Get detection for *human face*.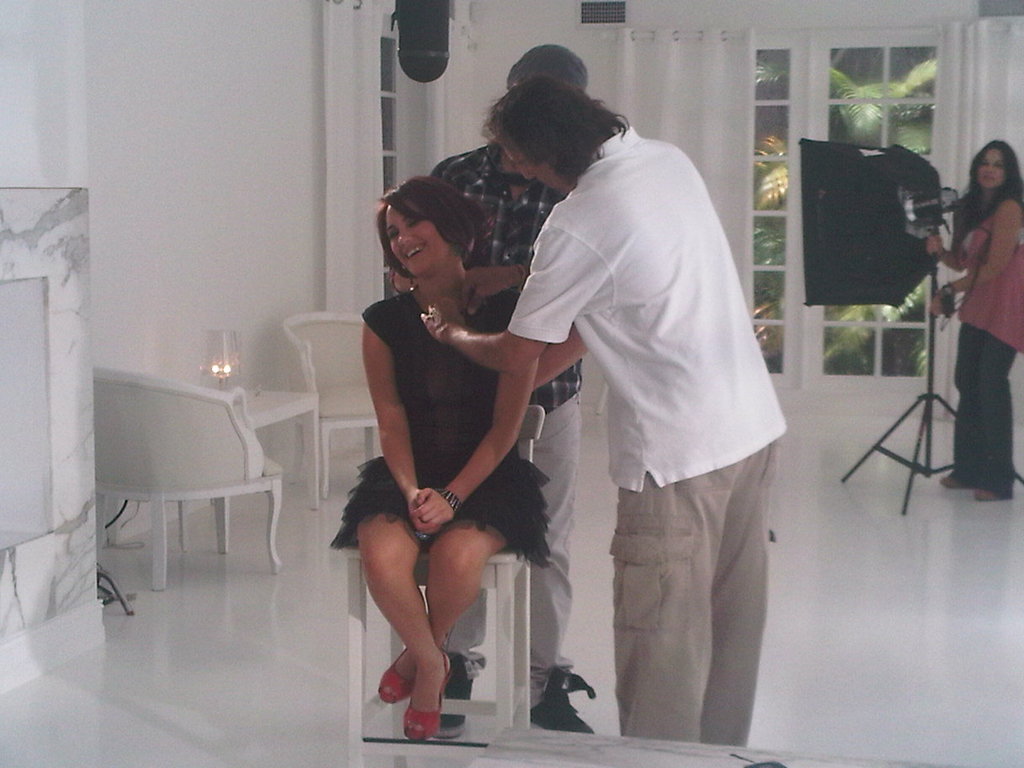
Detection: <box>977,149,1011,186</box>.
